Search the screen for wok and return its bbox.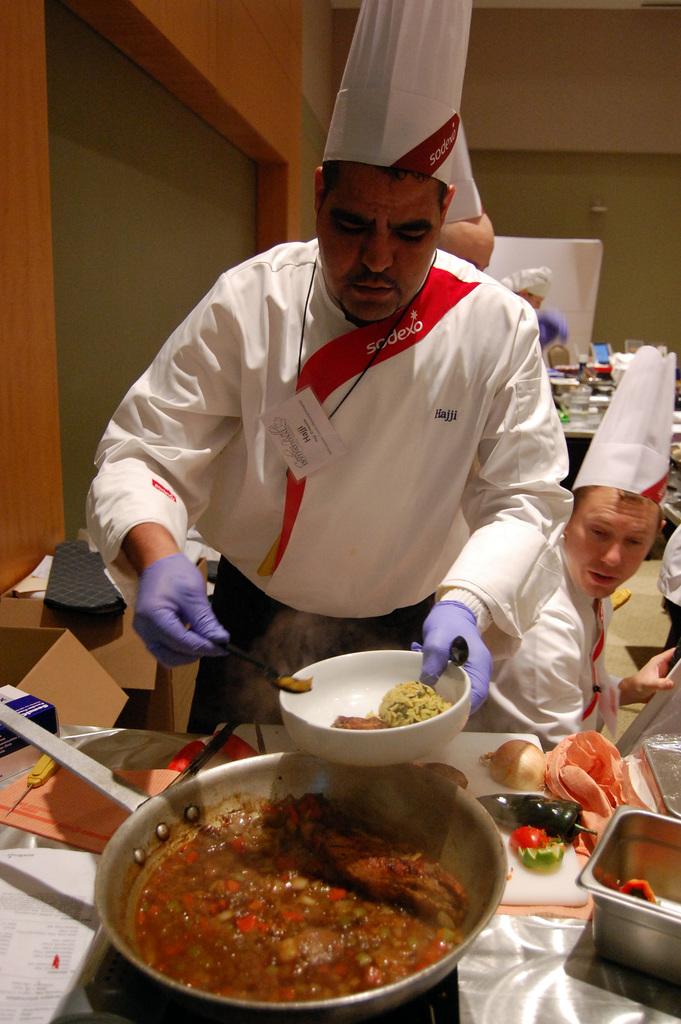
Found: crop(0, 679, 521, 1022).
